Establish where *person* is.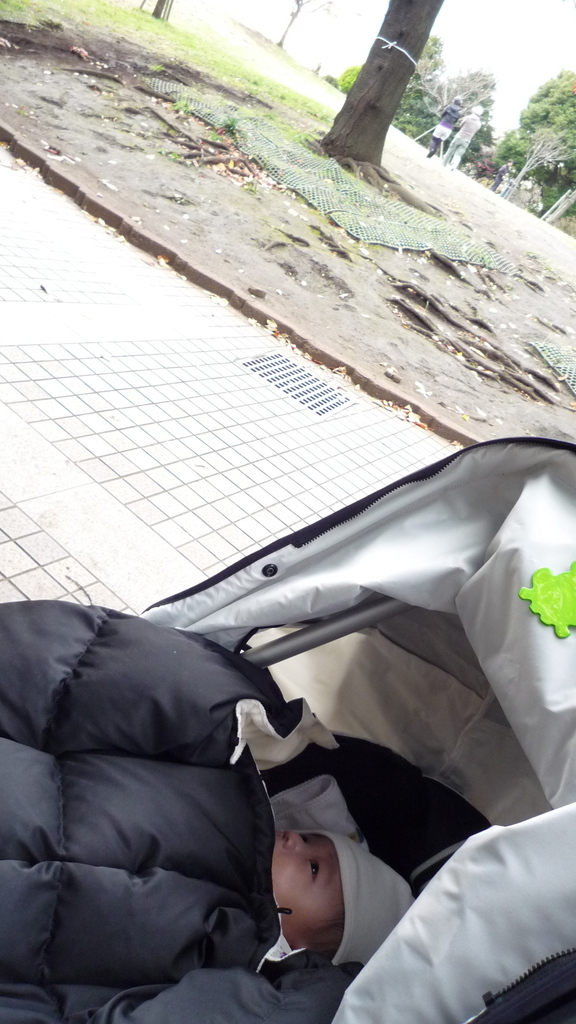
Established at 422,93,461,160.
